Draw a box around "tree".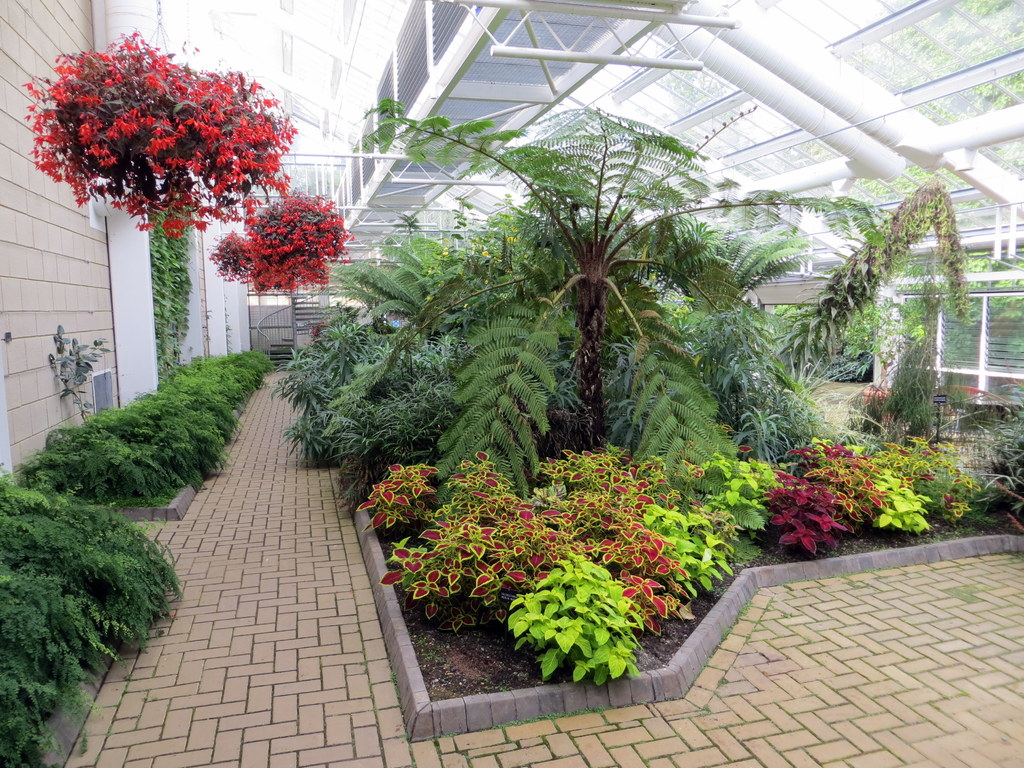
box=[352, 99, 897, 448].
